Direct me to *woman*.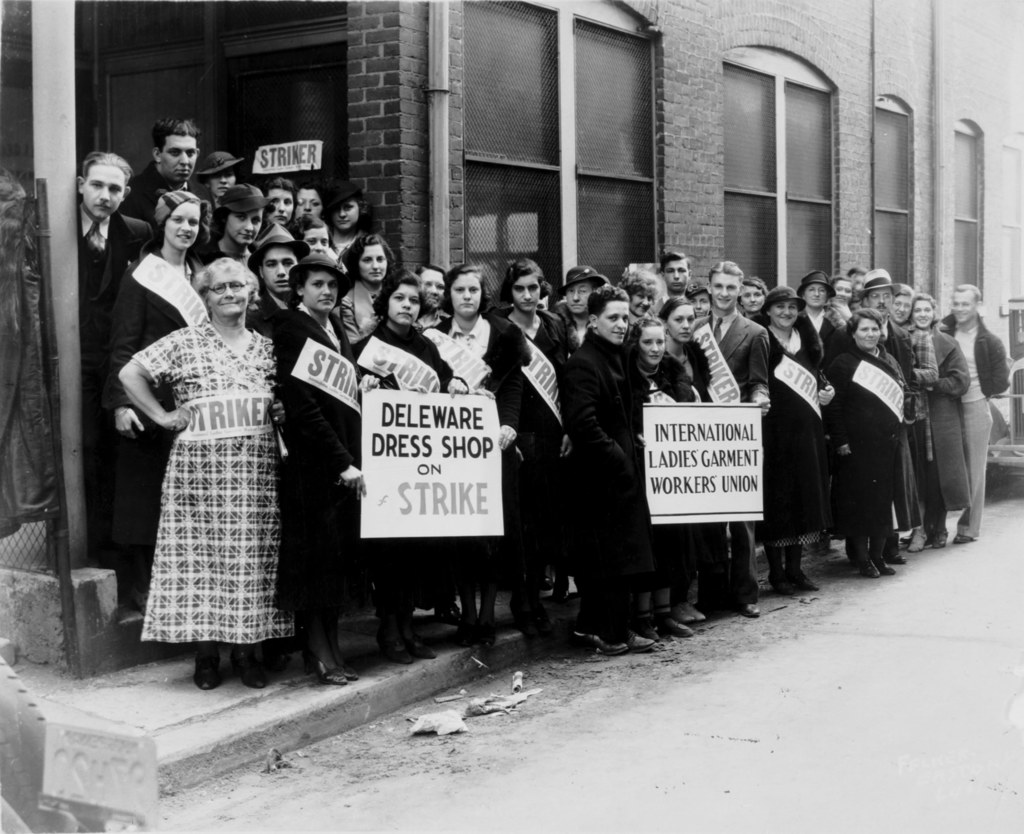
Direction: pyautogui.locateOnScreen(617, 262, 673, 331).
